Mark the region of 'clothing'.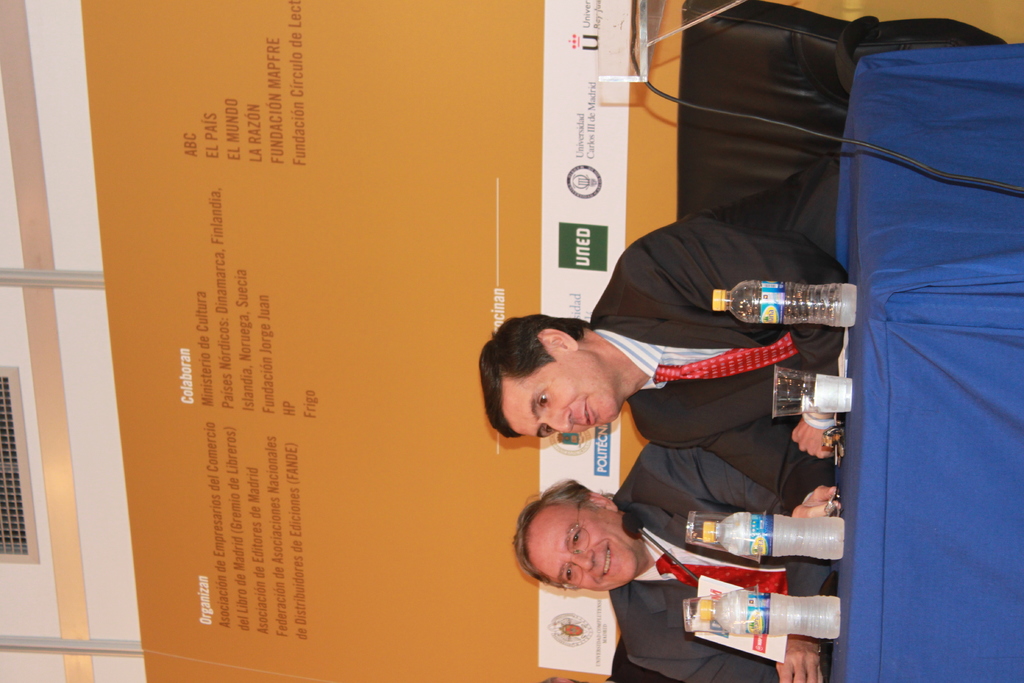
Region: pyautogui.locateOnScreen(614, 448, 845, 682).
